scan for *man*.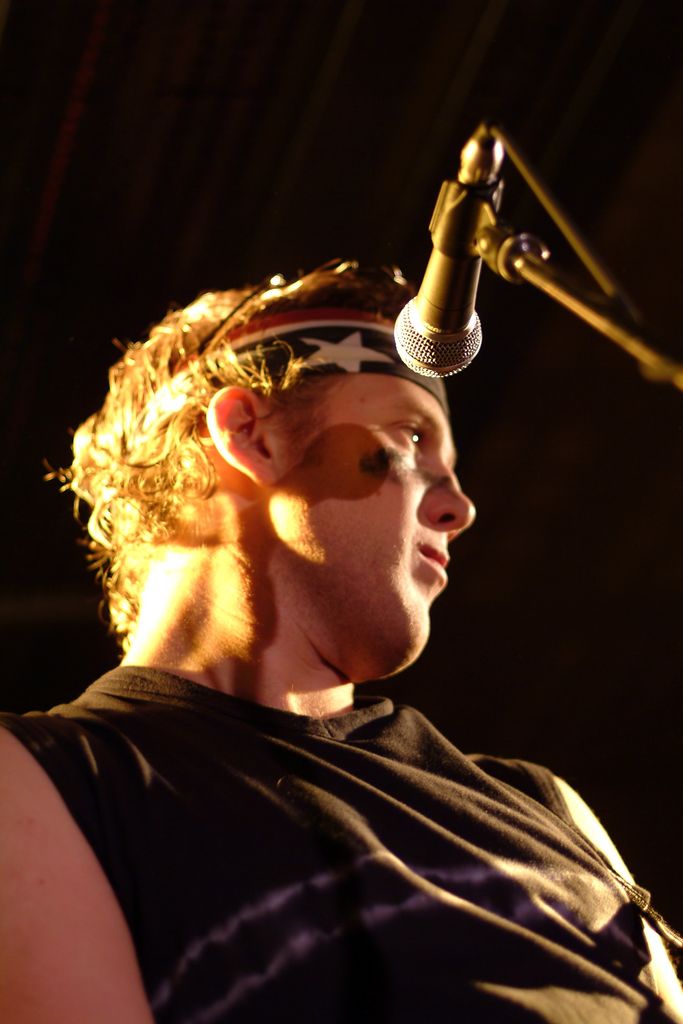
Scan result: Rect(4, 227, 652, 993).
